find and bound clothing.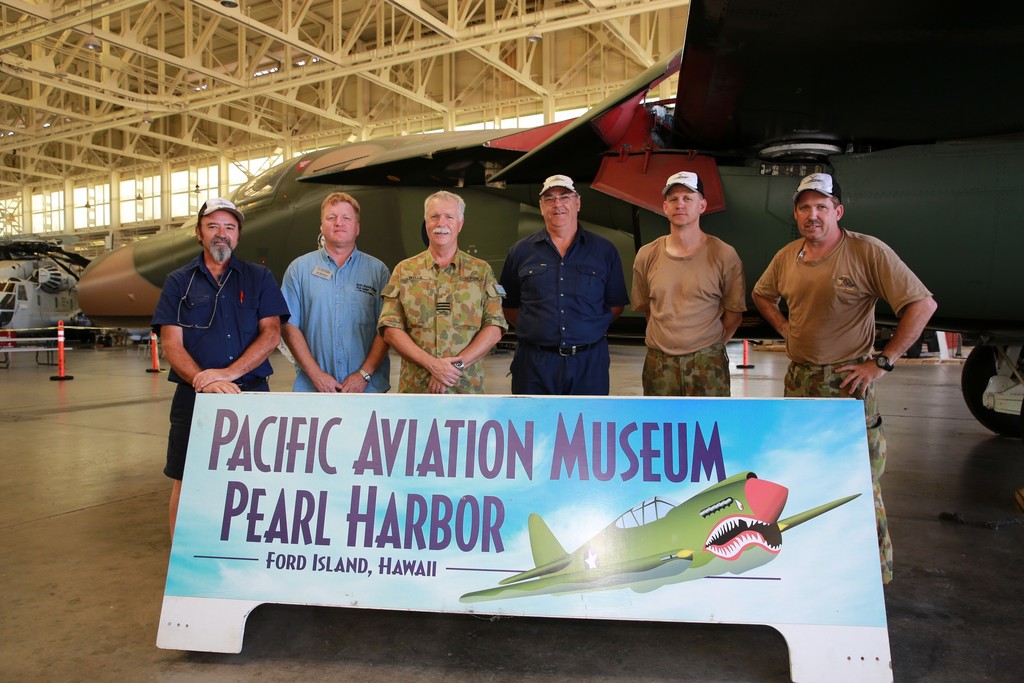
Bound: 163/251/300/478.
